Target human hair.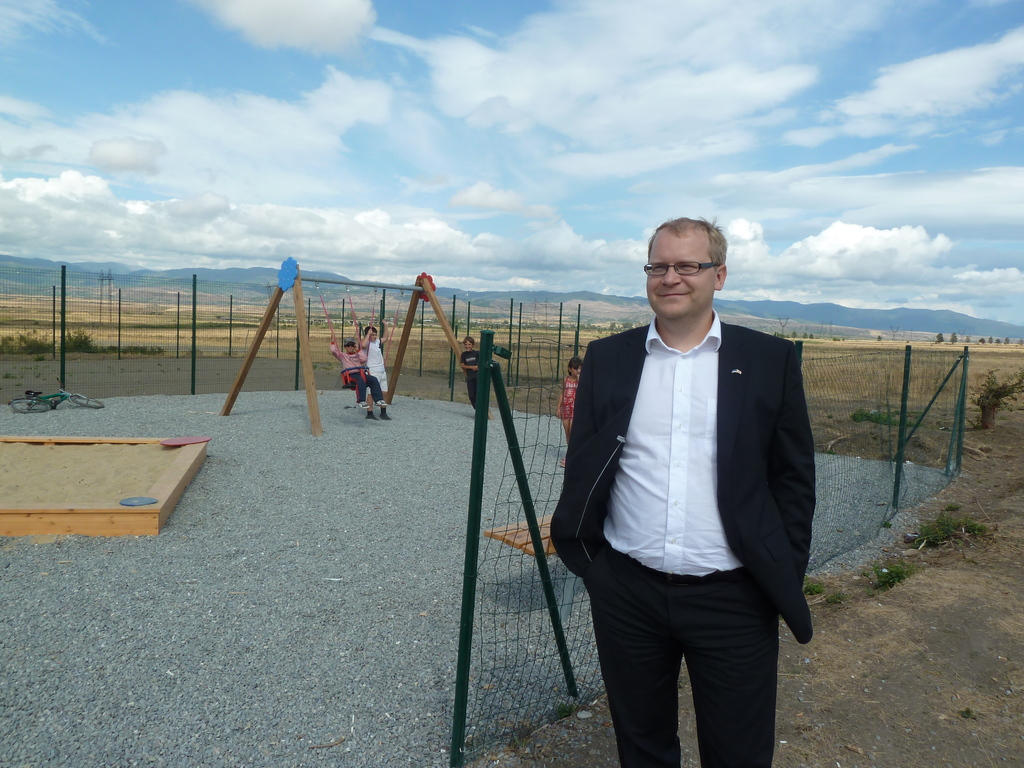
Target region: [366, 325, 376, 331].
